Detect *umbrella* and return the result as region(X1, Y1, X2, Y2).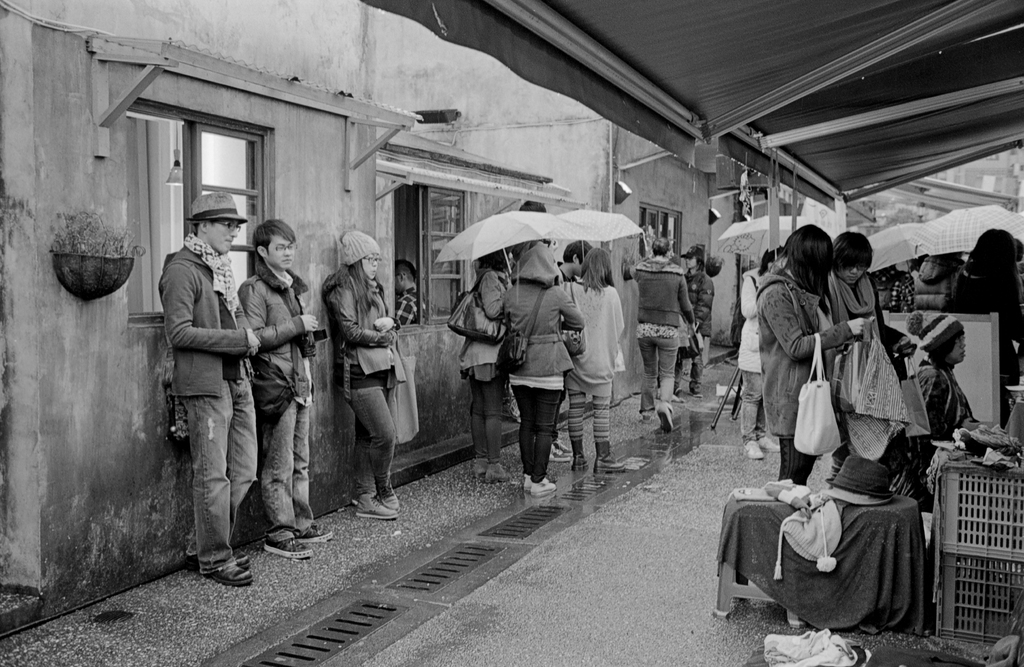
region(553, 205, 642, 261).
